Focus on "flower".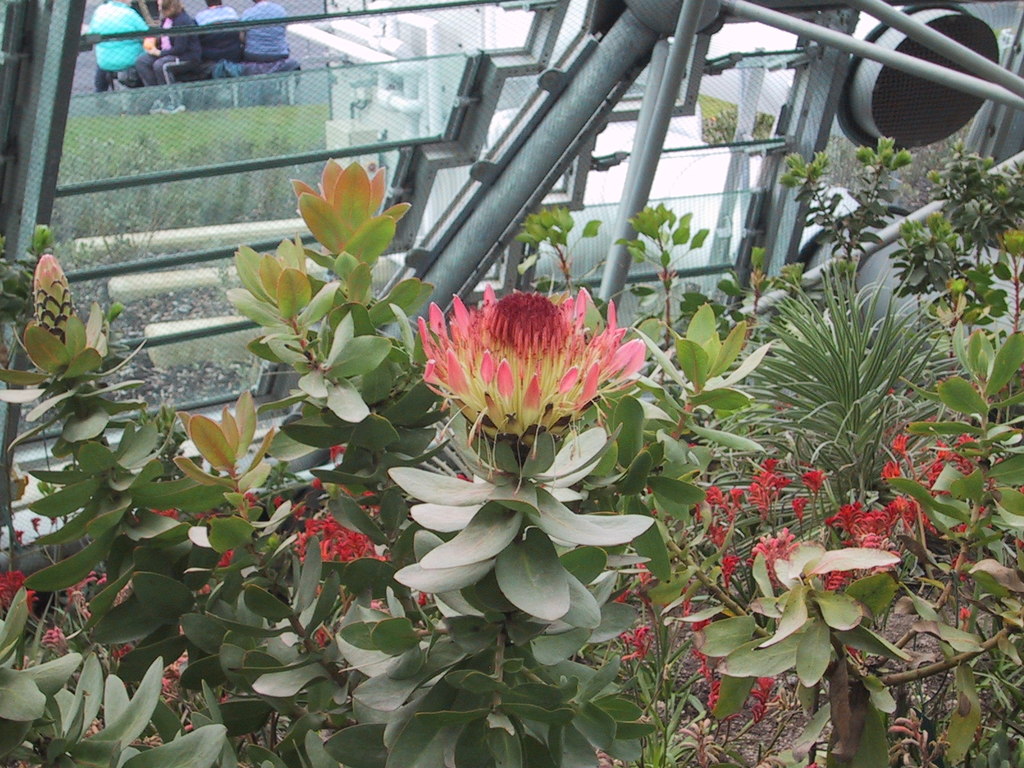
Focused at box(215, 549, 231, 569).
